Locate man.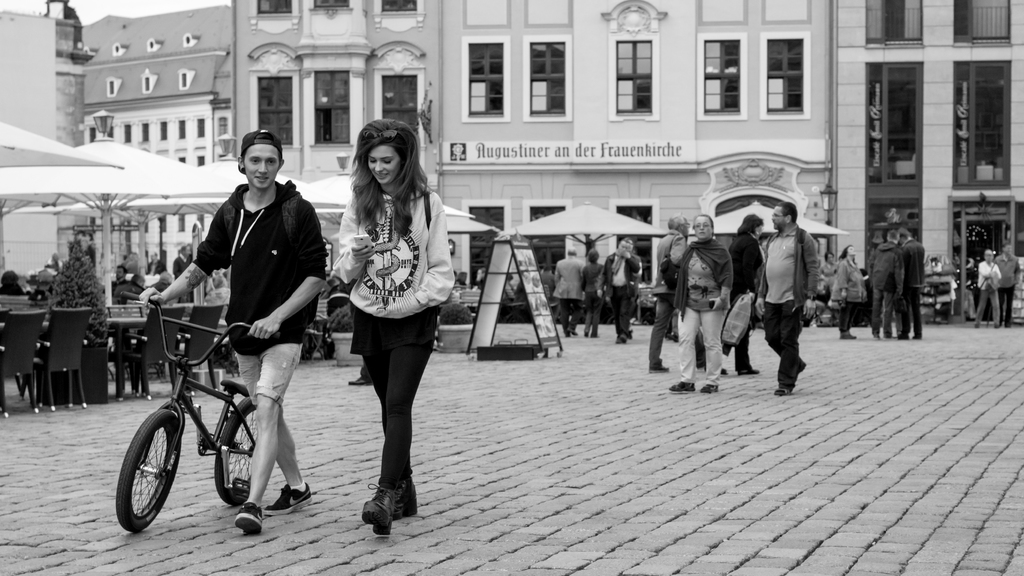
Bounding box: <region>756, 198, 824, 396</region>.
